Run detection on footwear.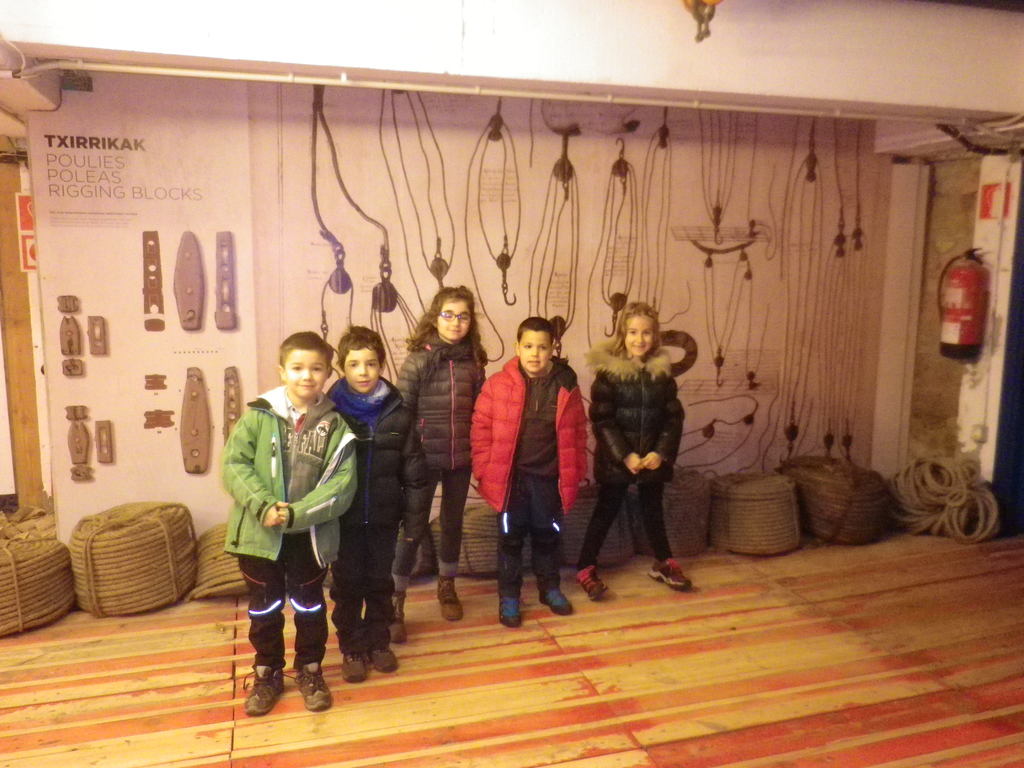
Result: (493, 591, 520, 627).
